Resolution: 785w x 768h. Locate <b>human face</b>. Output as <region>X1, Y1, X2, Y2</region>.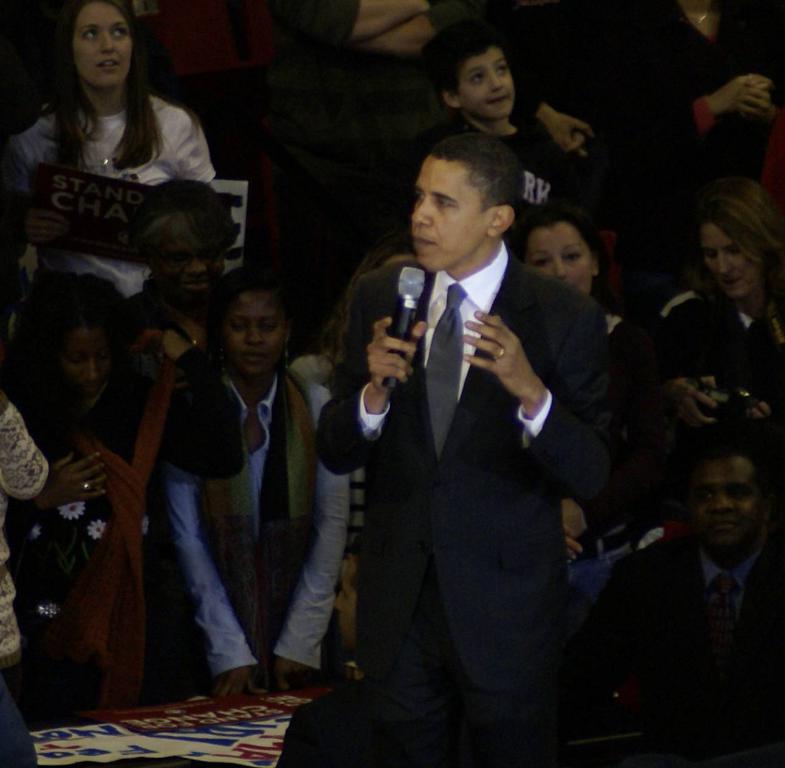
<region>708, 228, 753, 298</region>.
